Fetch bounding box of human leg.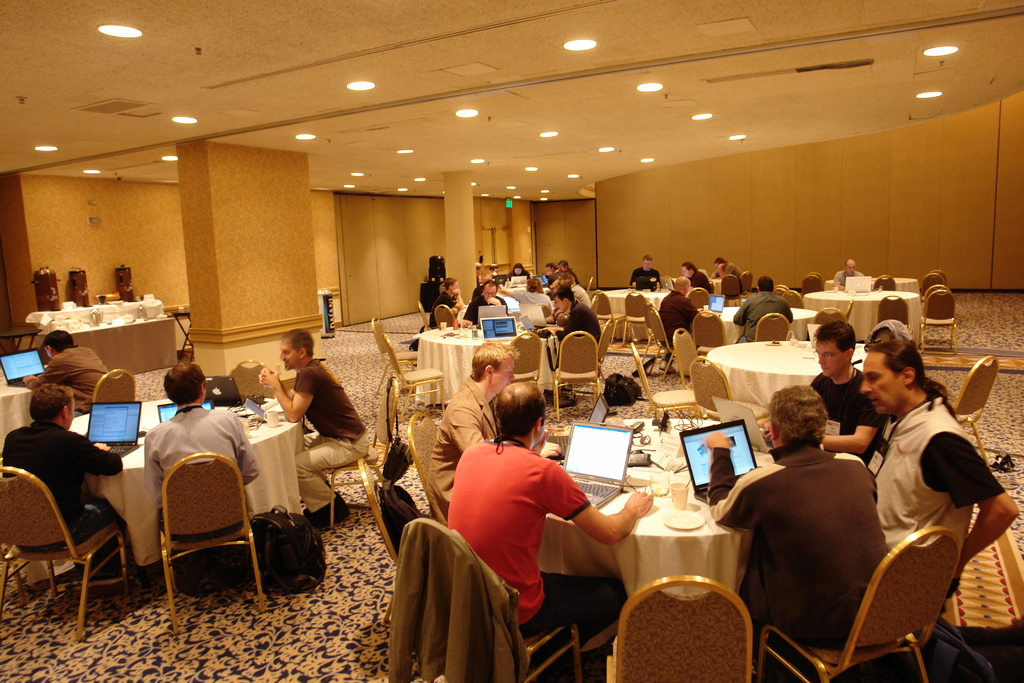
Bbox: x1=290 y1=422 x2=360 y2=529.
